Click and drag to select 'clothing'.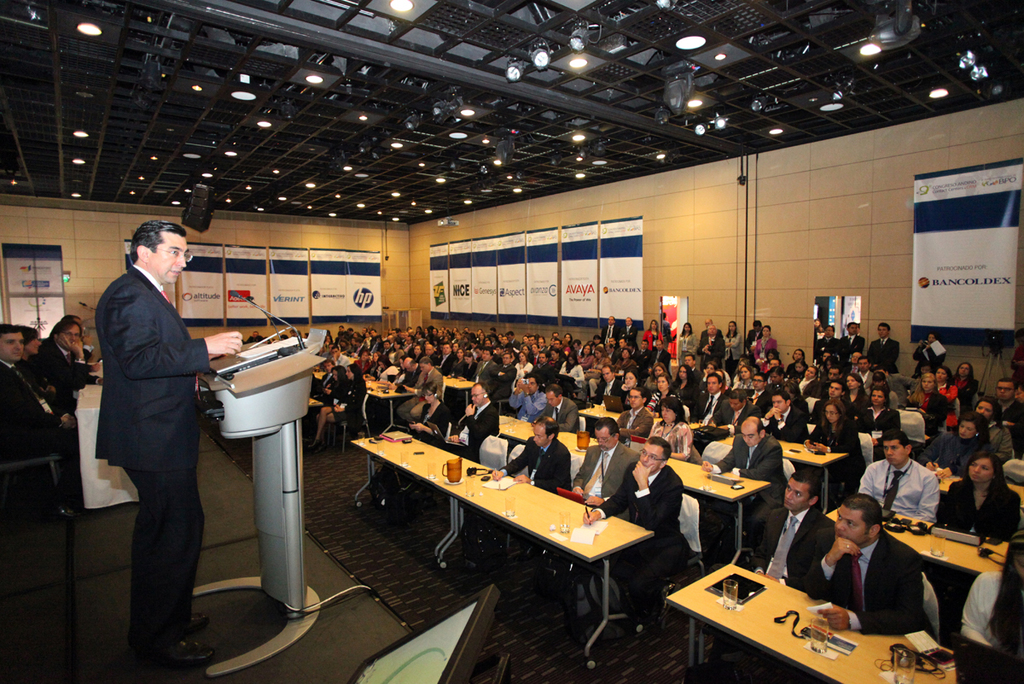
Selection: Rect(963, 563, 1023, 648).
